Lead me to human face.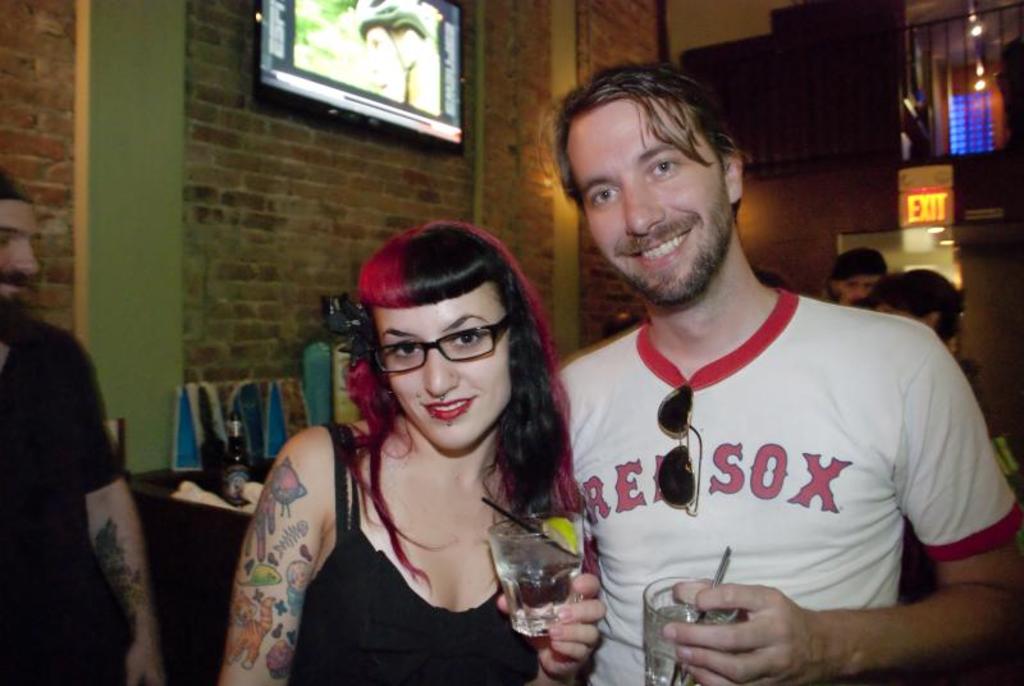
Lead to 586,104,722,298.
